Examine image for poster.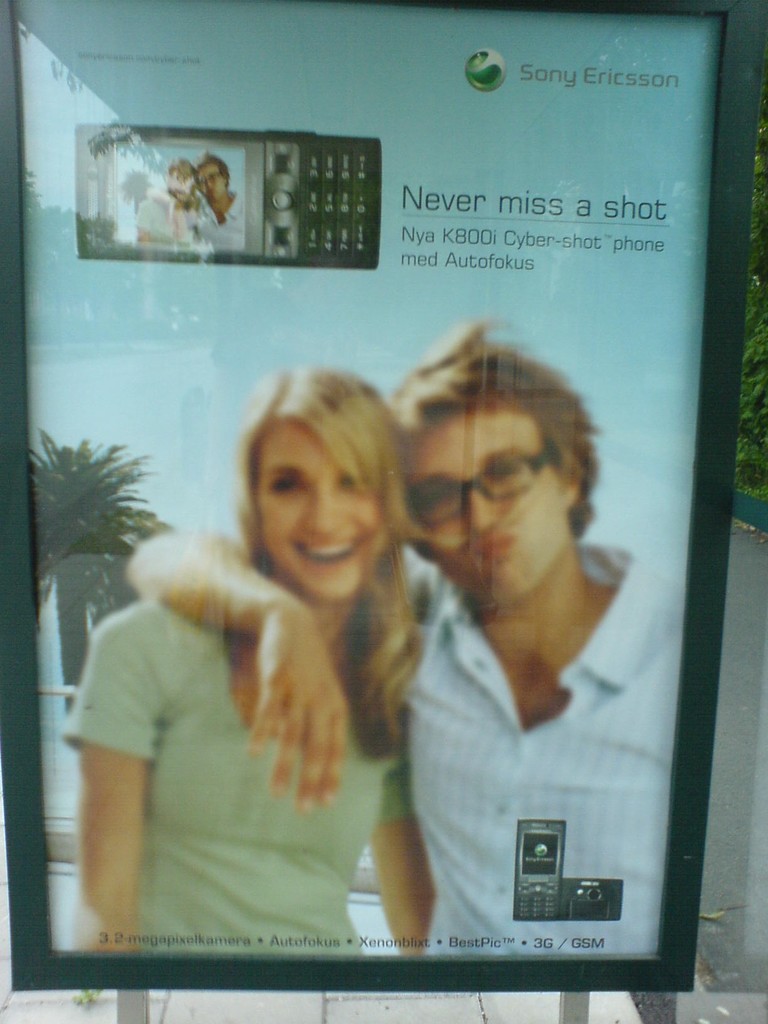
Examination result: {"left": 7, "top": 0, "right": 730, "bottom": 966}.
